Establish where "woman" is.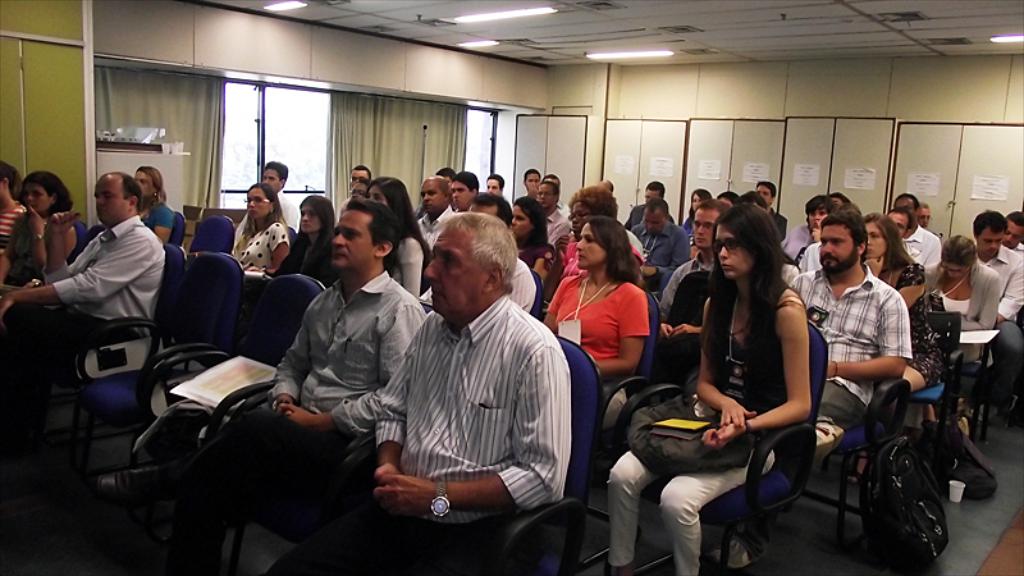
Established at [left=366, top=180, right=429, bottom=302].
